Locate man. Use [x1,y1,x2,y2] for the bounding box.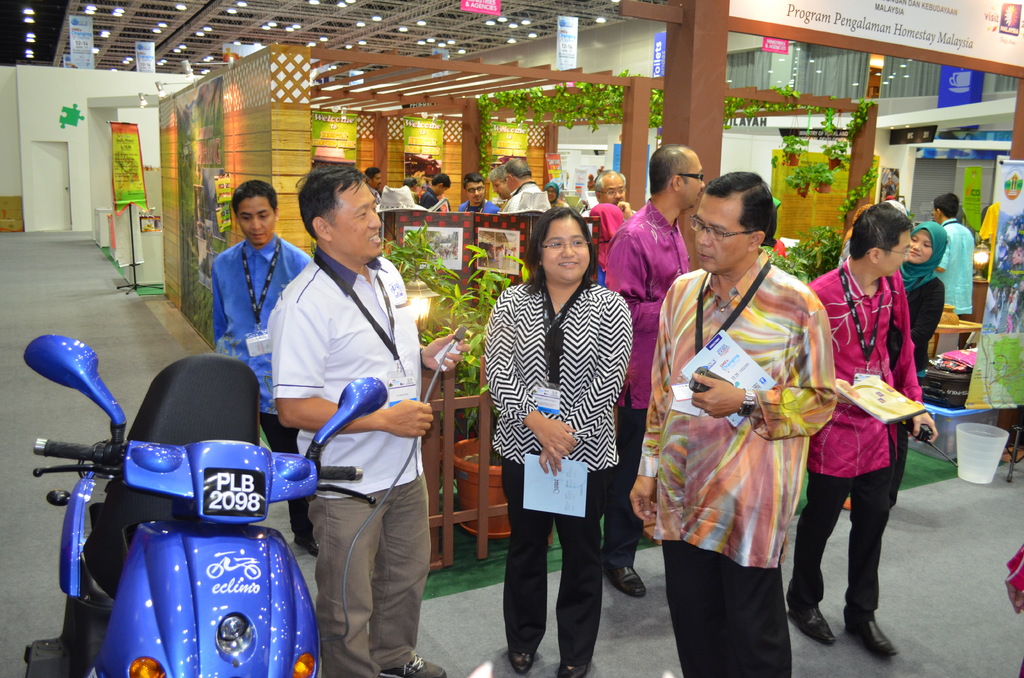
[630,168,834,677].
